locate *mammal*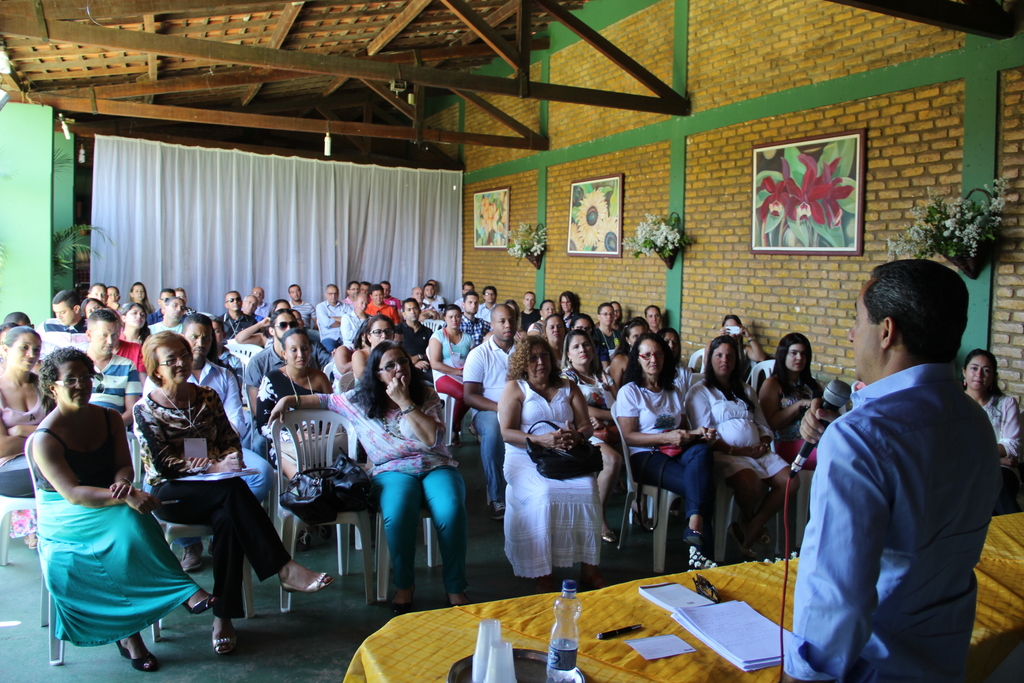
detection(760, 333, 843, 467)
